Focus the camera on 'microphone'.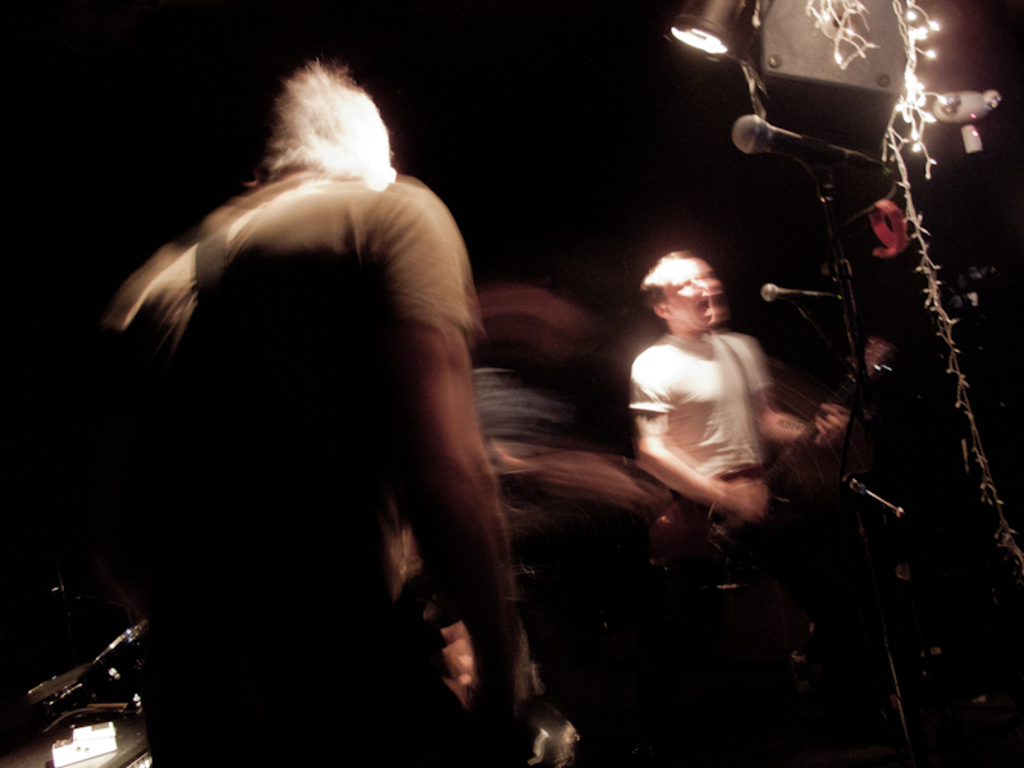
Focus region: <region>727, 110, 895, 175</region>.
